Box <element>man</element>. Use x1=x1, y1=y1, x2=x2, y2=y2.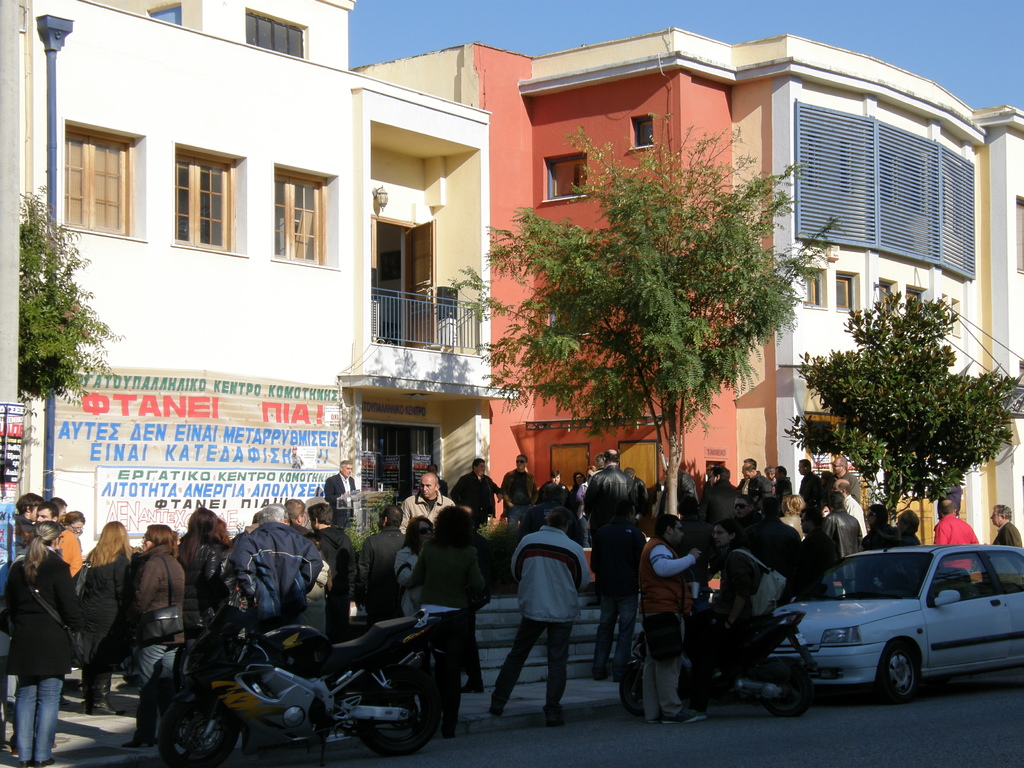
x1=796, y1=458, x2=817, y2=508.
